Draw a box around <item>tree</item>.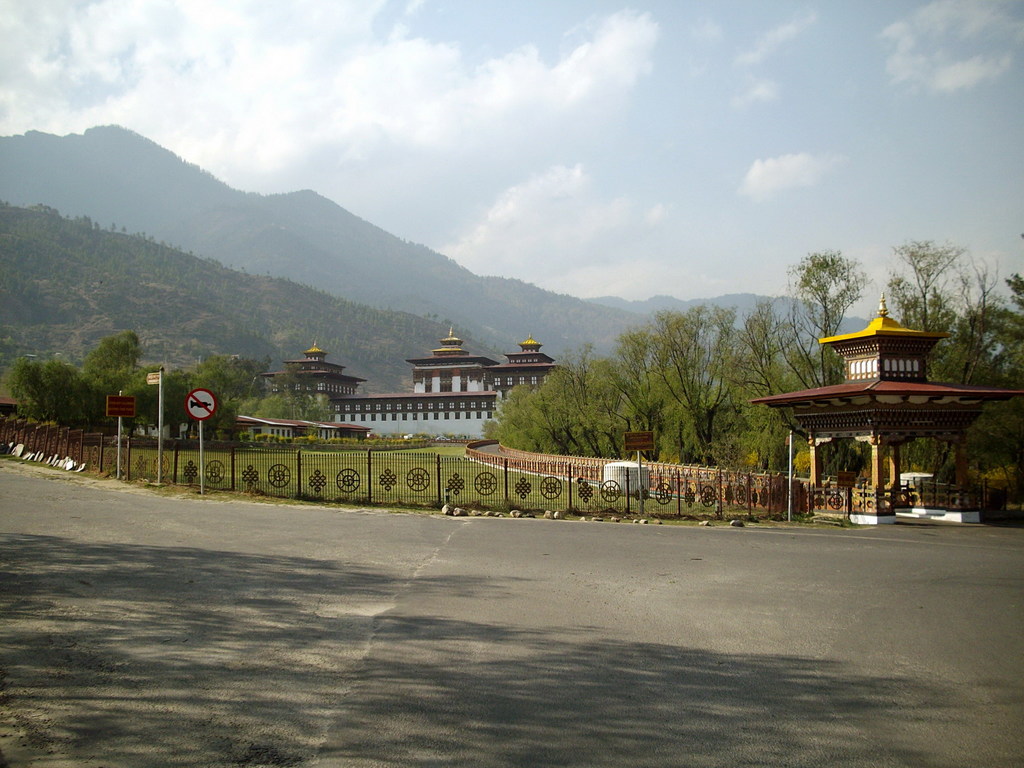
{"left": 122, "top": 368, "right": 166, "bottom": 444}.
